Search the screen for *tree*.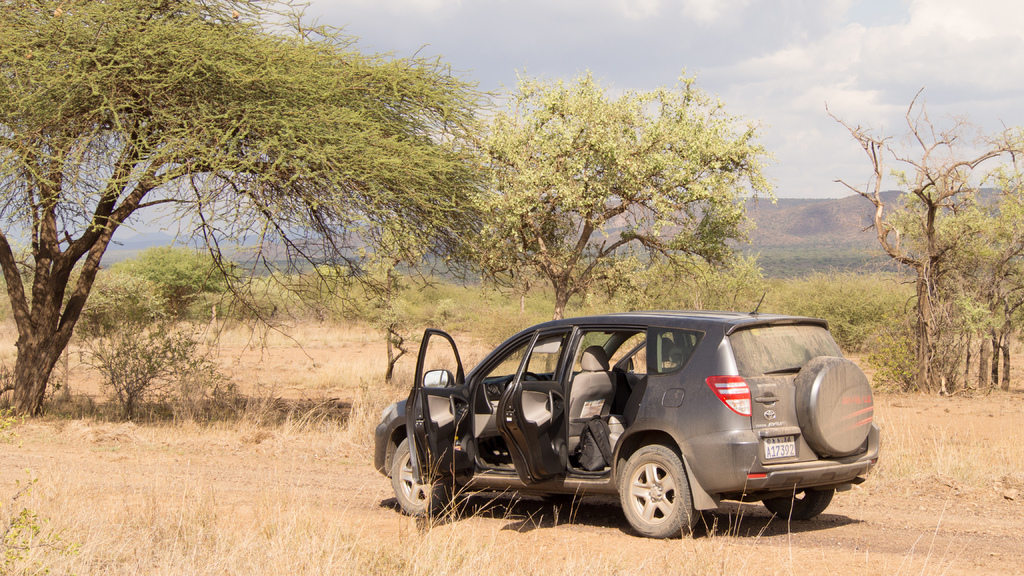
Found at detection(460, 59, 778, 314).
